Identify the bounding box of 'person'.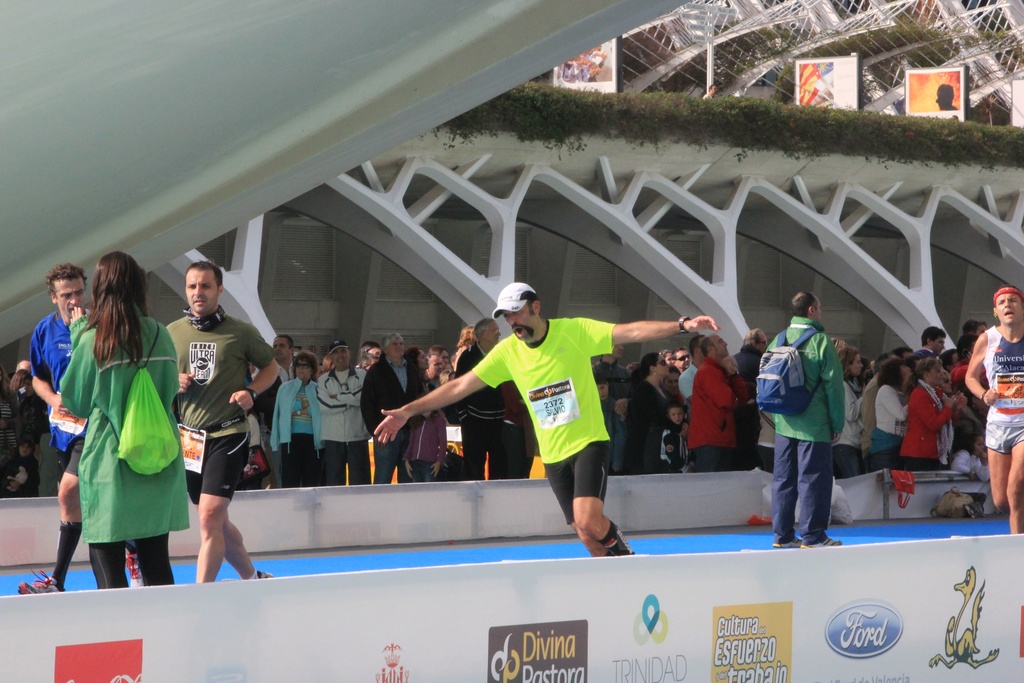
bbox=[760, 286, 847, 550].
